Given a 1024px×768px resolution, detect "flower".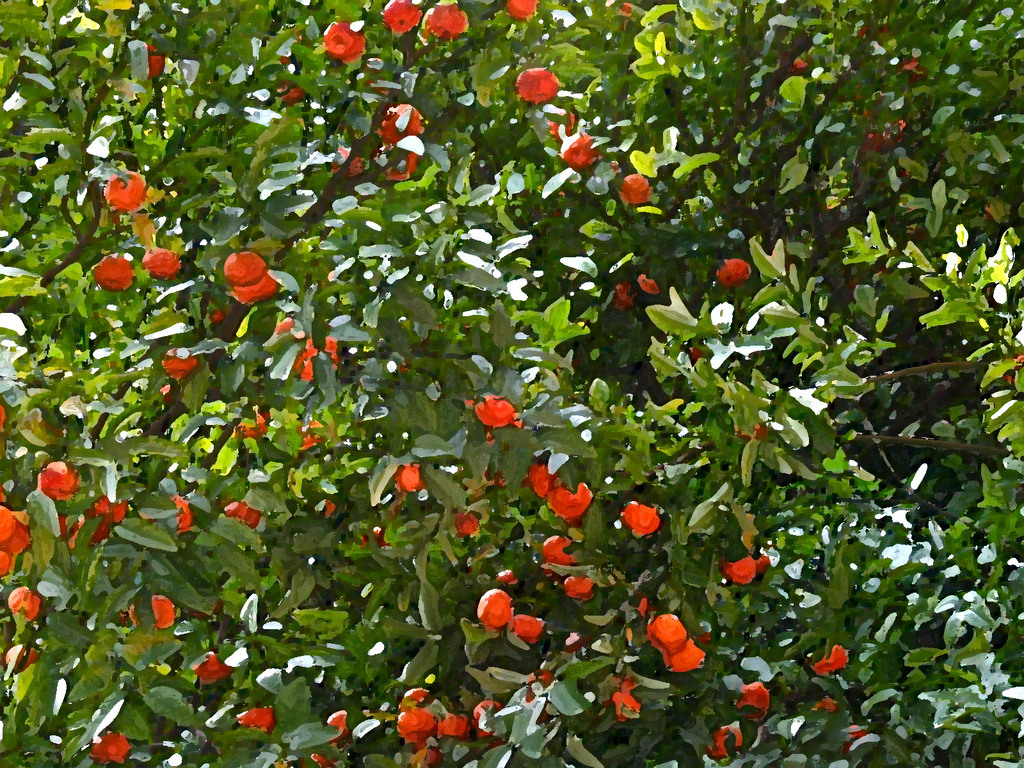
<box>816,637,847,675</box>.
